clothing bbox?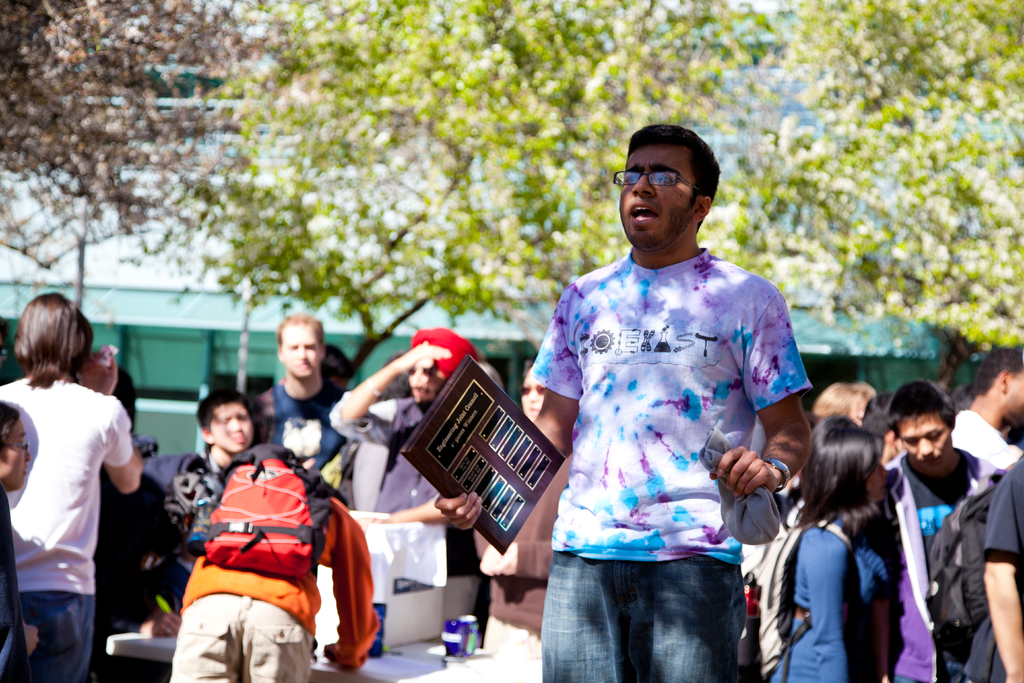
Rect(245, 386, 356, 476)
